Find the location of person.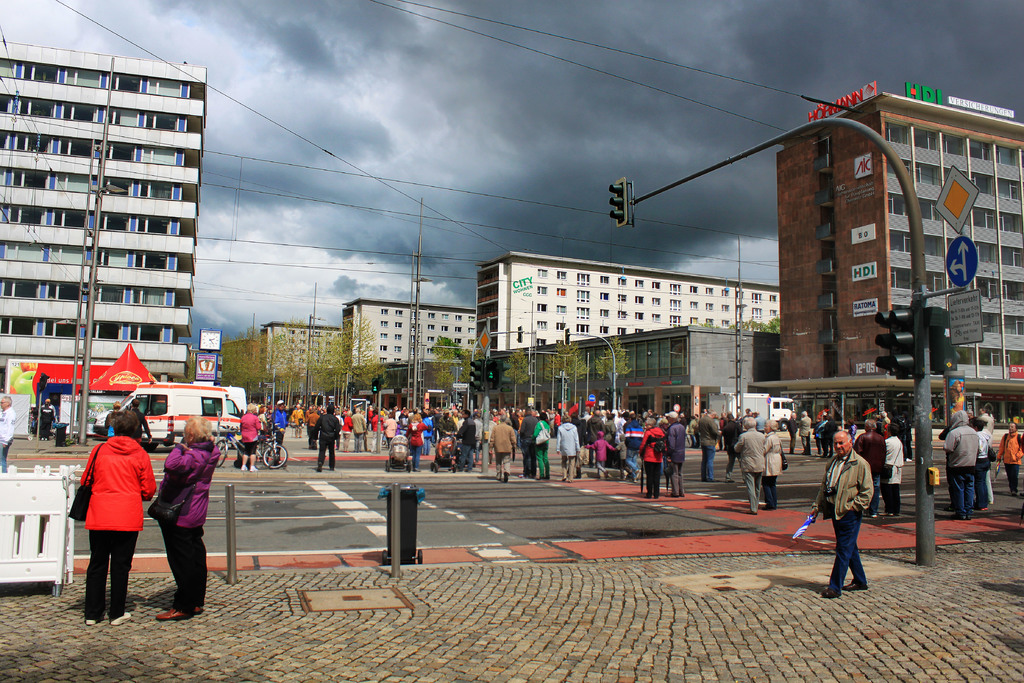
Location: 84/403/152/620.
